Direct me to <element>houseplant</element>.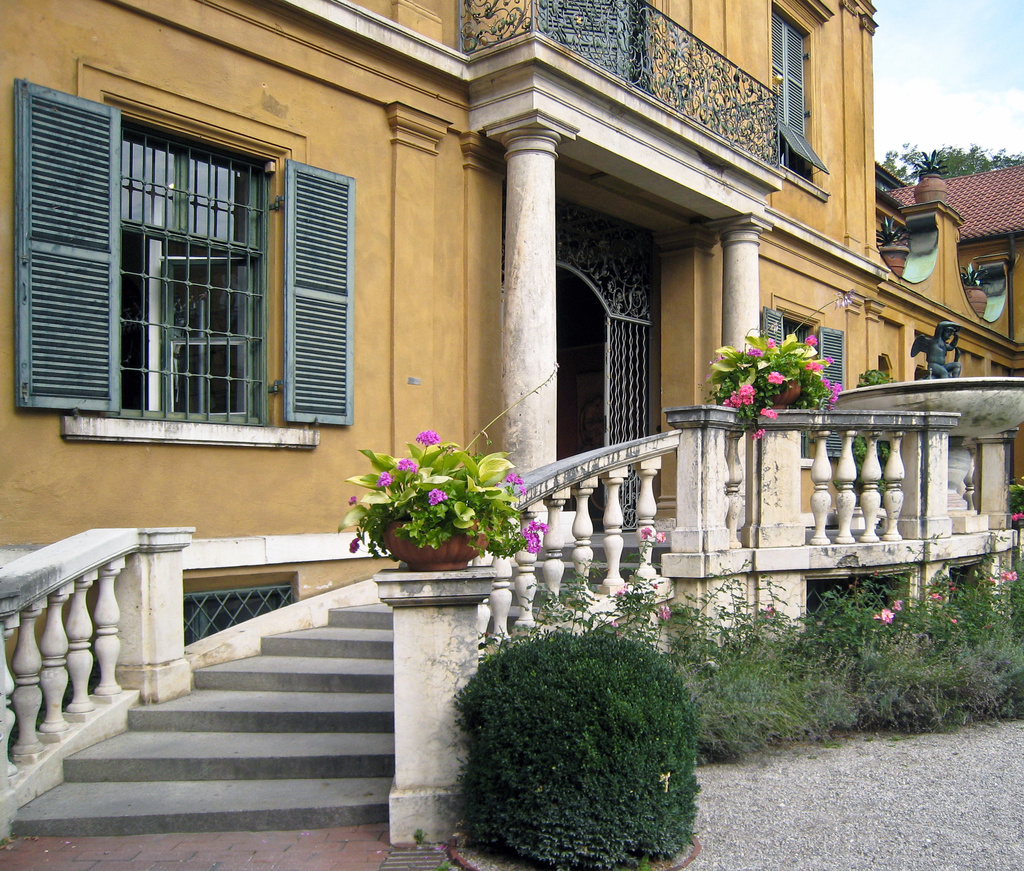
Direction: <box>335,363,559,566</box>.
